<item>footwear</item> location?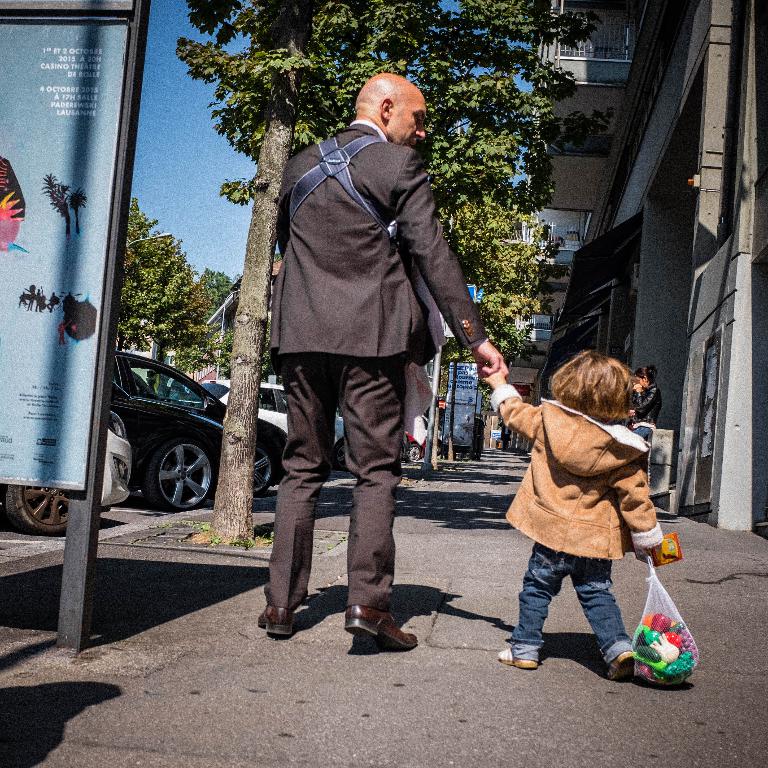
box(344, 607, 416, 648)
